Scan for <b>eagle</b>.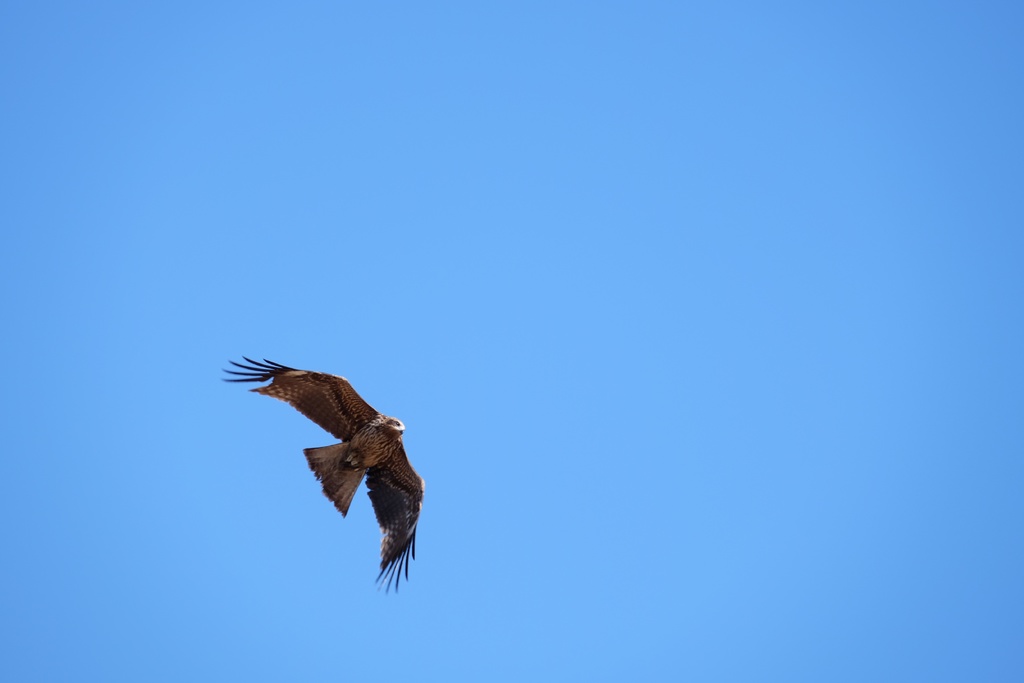
Scan result: left=219, top=349, right=429, bottom=591.
